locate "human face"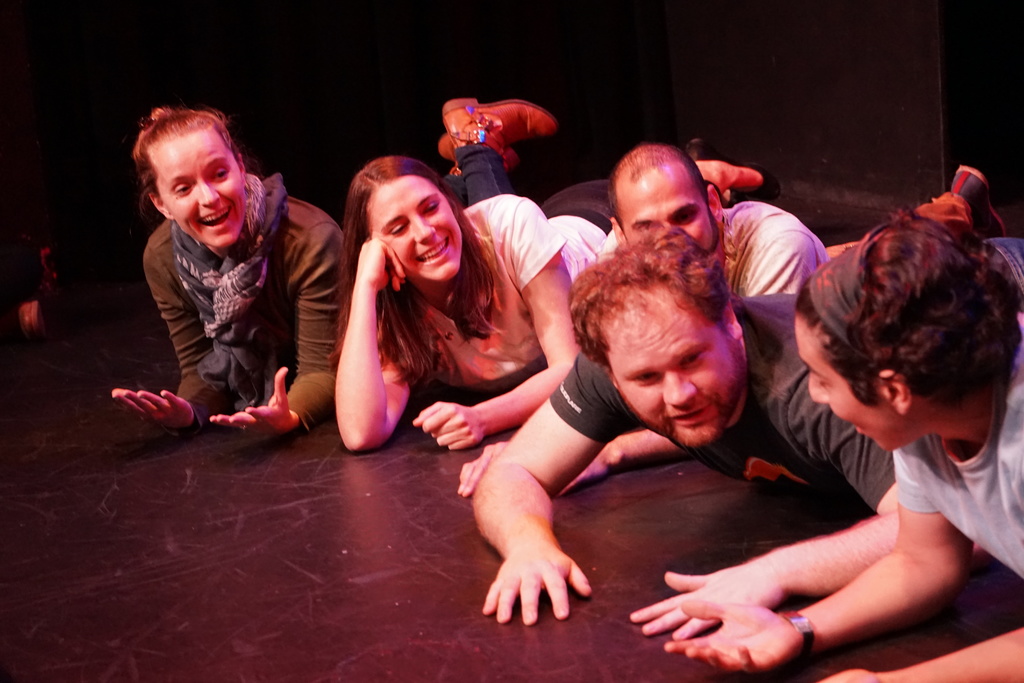
region(797, 314, 893, 453)
